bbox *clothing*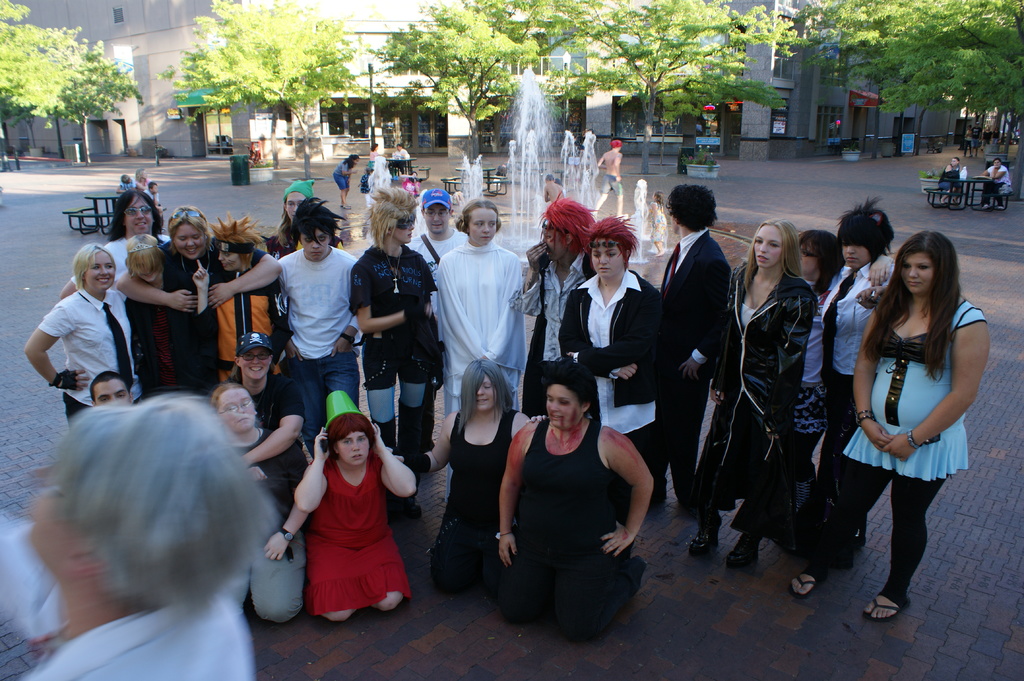
(left=161, top=239, right=268, bottom=291)
